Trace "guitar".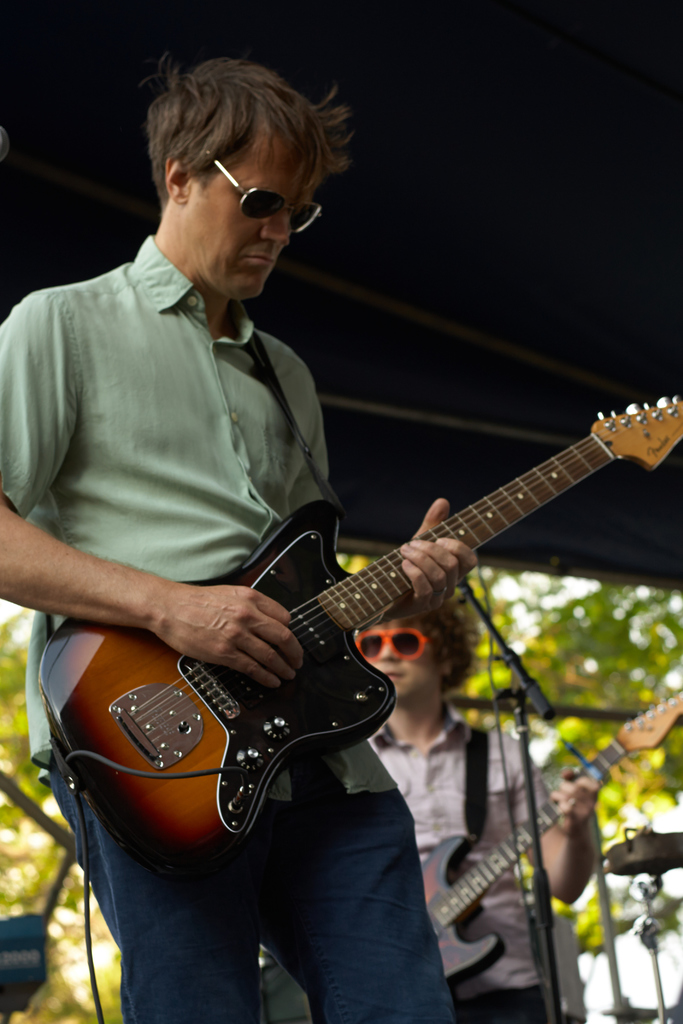
Traced to bbox=[399, 687, 682, 996].
